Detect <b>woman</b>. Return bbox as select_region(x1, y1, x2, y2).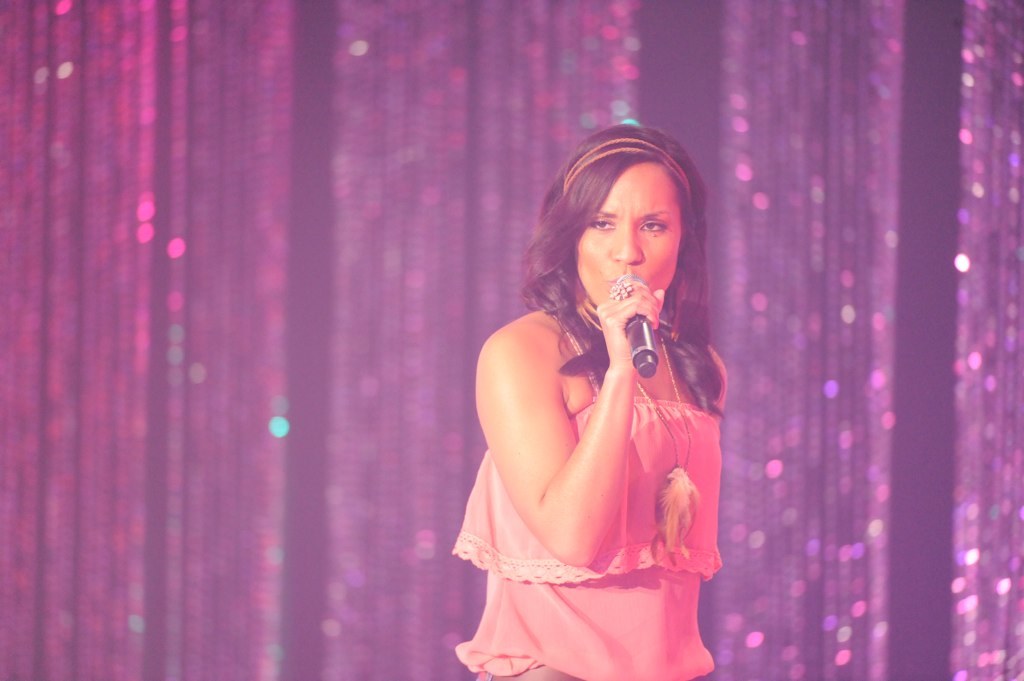
select_region(442, 129, 752, 680).
